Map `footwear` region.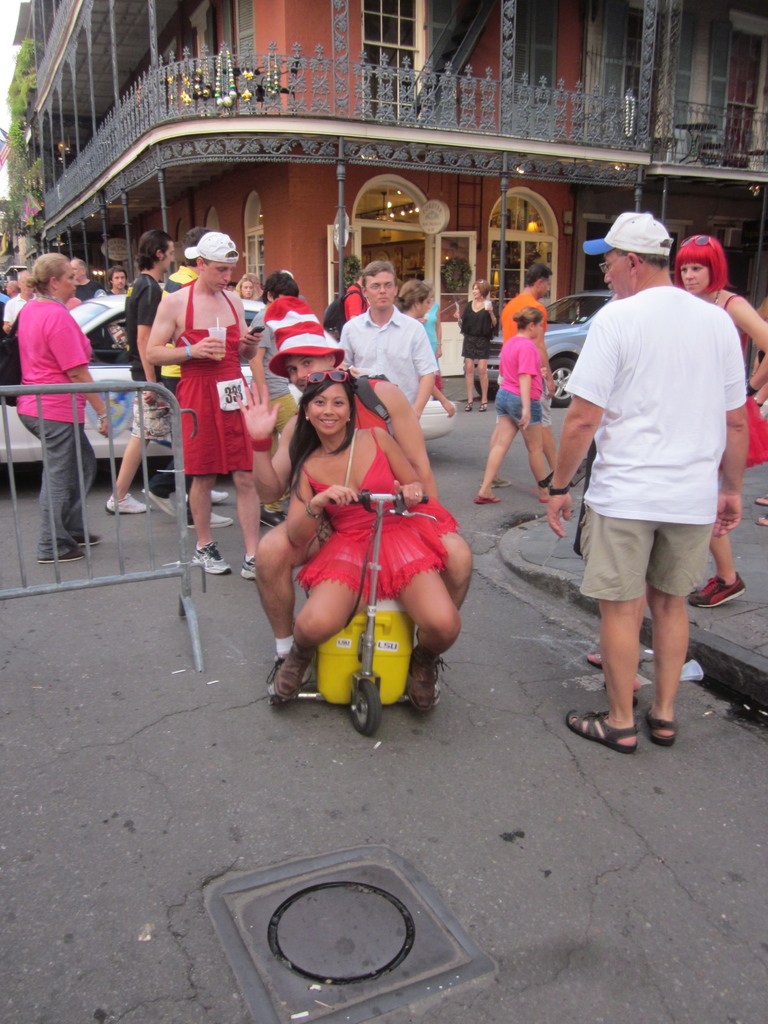
Mapped to 270 659 300 702.
